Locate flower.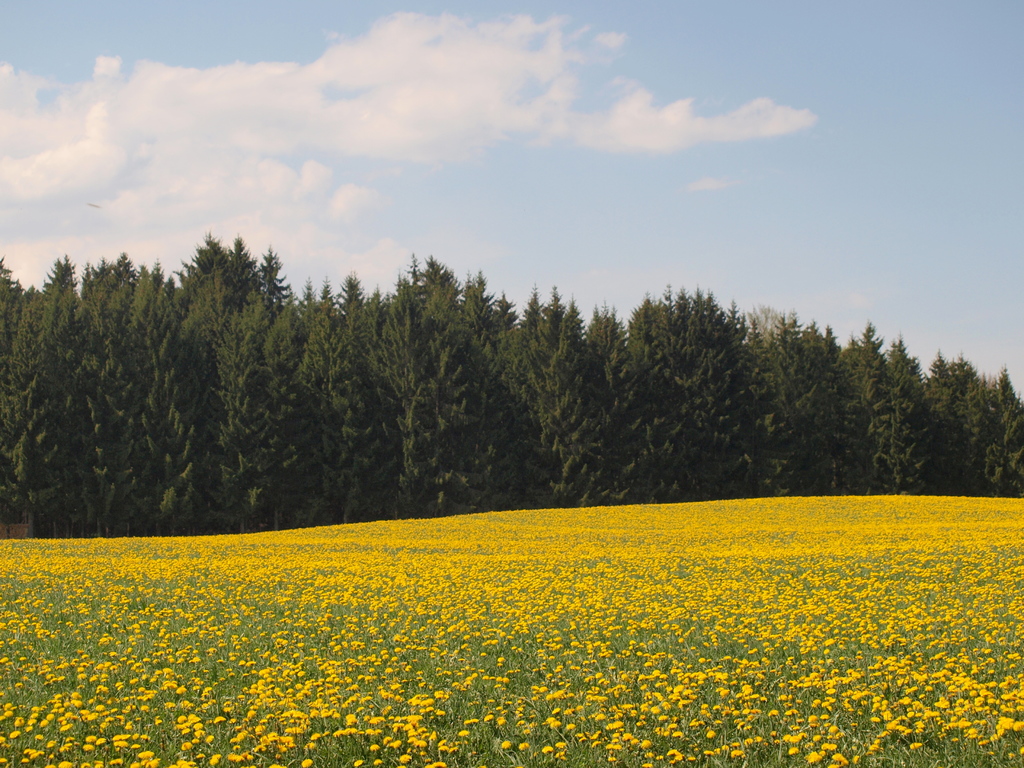
Bounding box: 805:751:824:760.
